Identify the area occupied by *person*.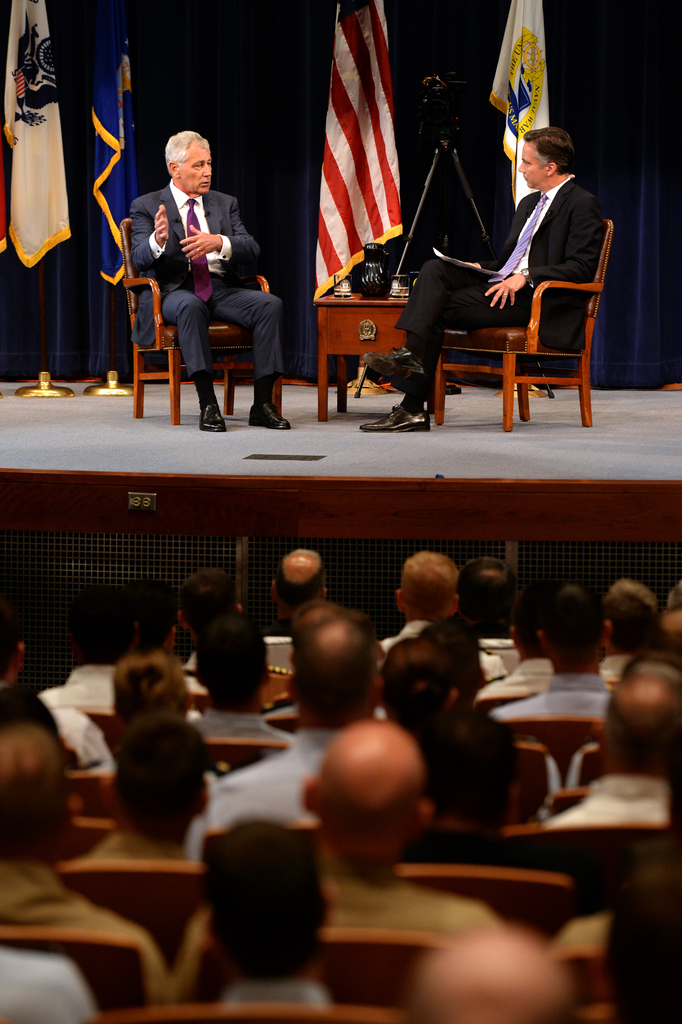
Area: x1=231 y1=550 x2=368 y2=648.
